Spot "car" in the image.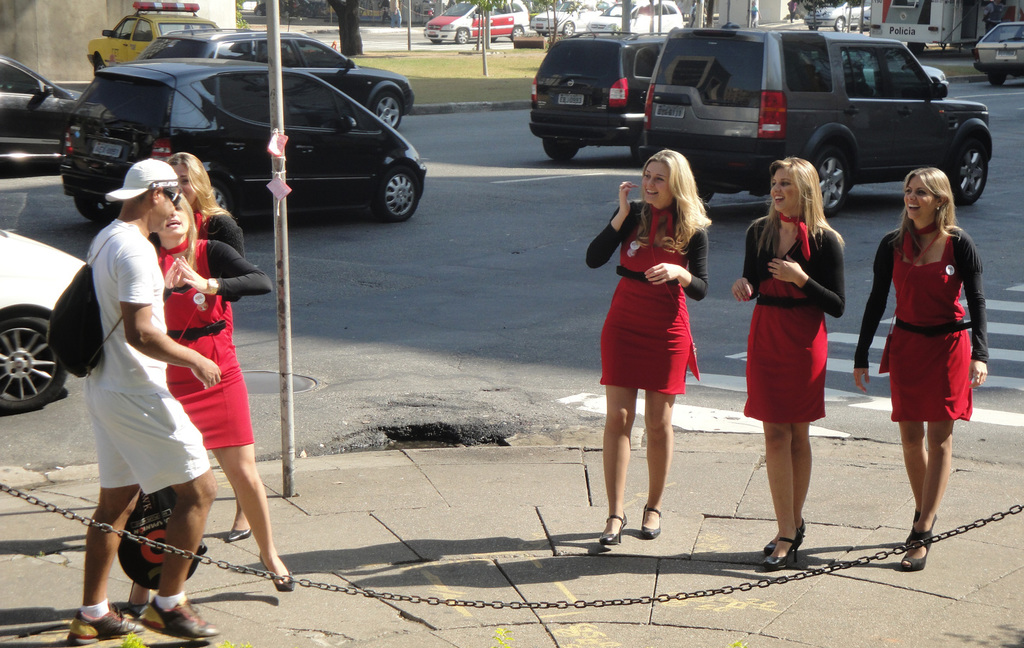
"car" found at select_region(135, 19, 413, 135).
